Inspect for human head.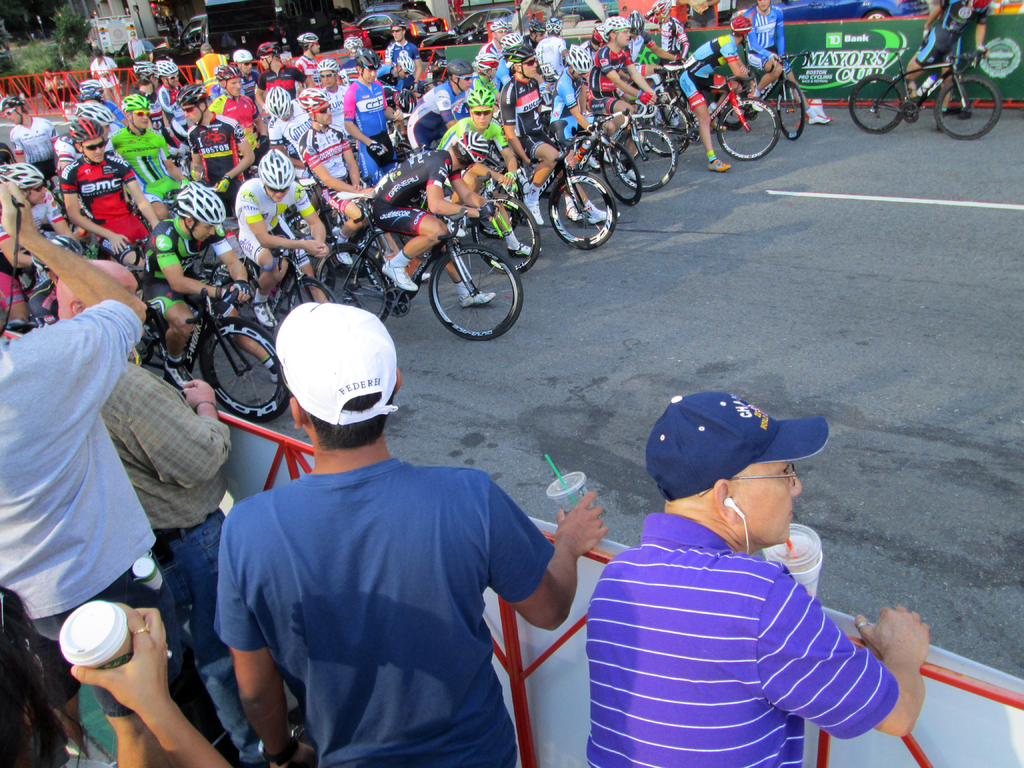
Inspection: pyautogui.locateOnScreen(259, 296, 395, 475).
